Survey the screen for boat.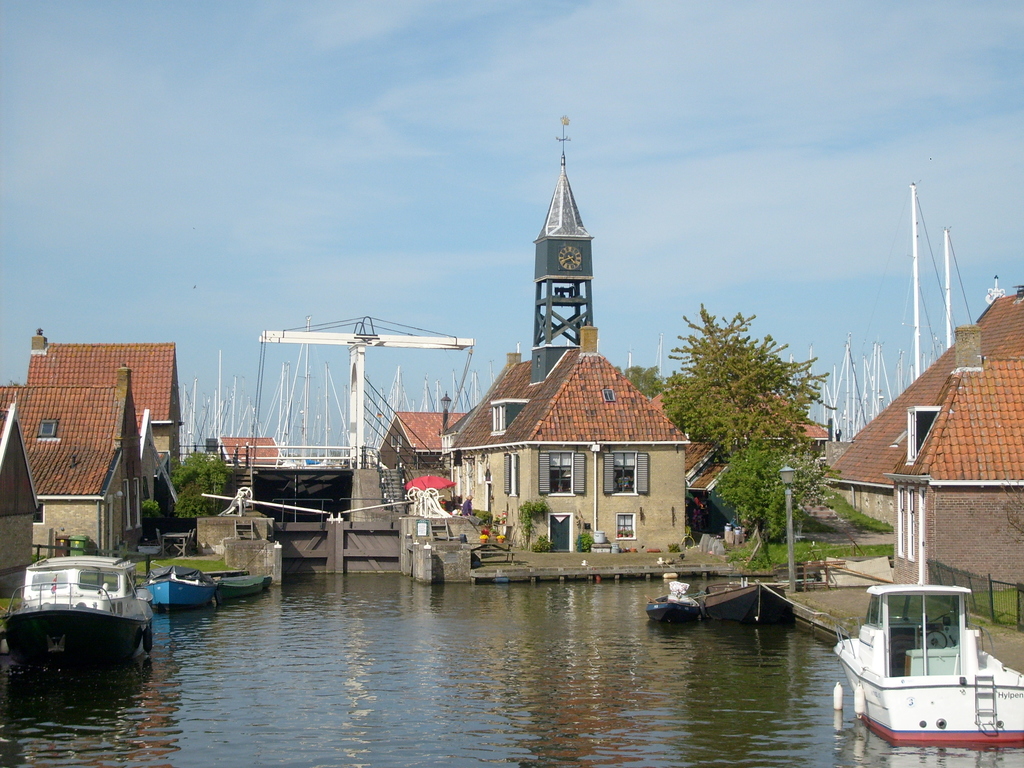
Survey found: [650, 583, 701, 624].
